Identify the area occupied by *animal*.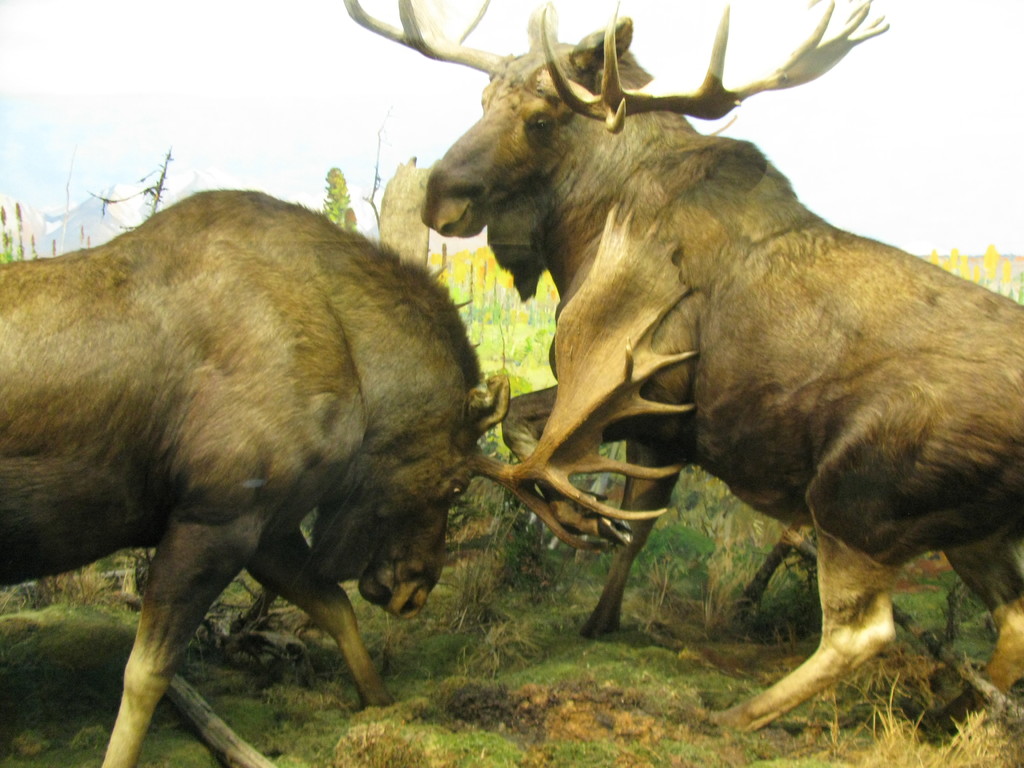
Area: 344 0 1023 750.
